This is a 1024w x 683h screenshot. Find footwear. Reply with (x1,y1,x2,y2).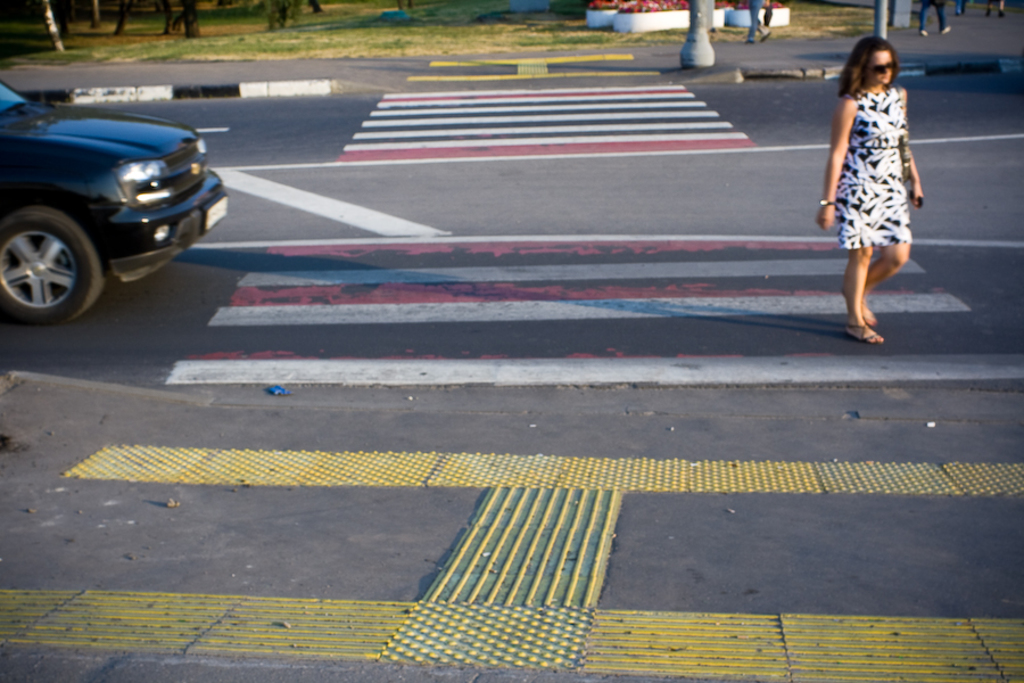
(746,41,753,47).
